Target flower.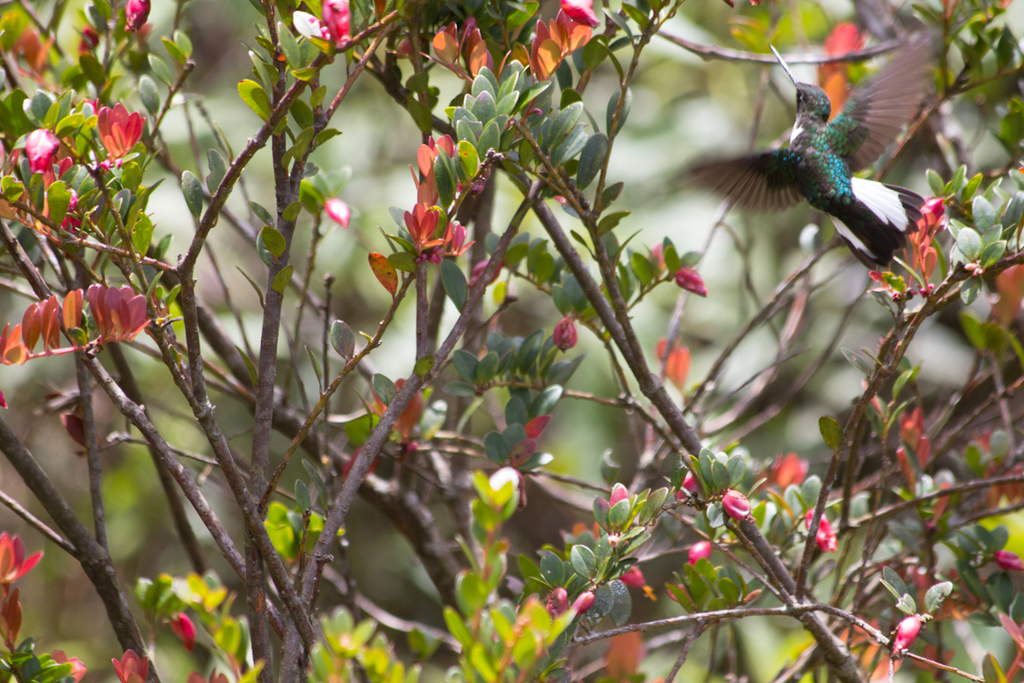
Target region: box=[672, 268, 706, 299].
